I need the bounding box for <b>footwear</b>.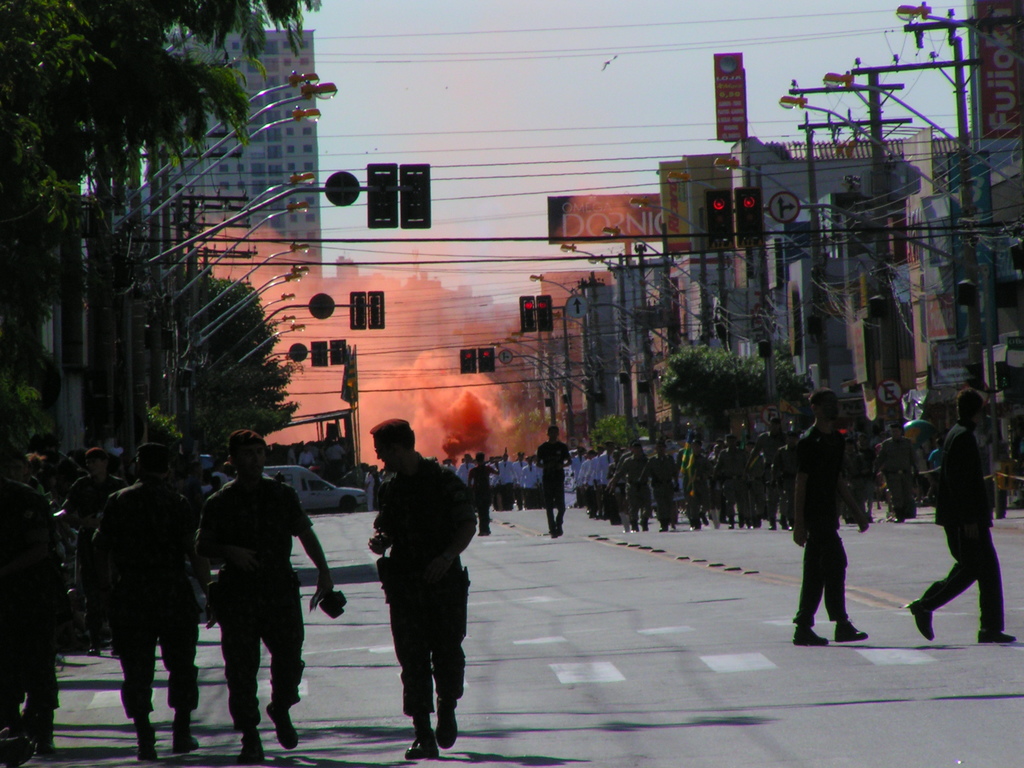
Here it is: (x1=269, y1=702, x2=298, y2=751).
